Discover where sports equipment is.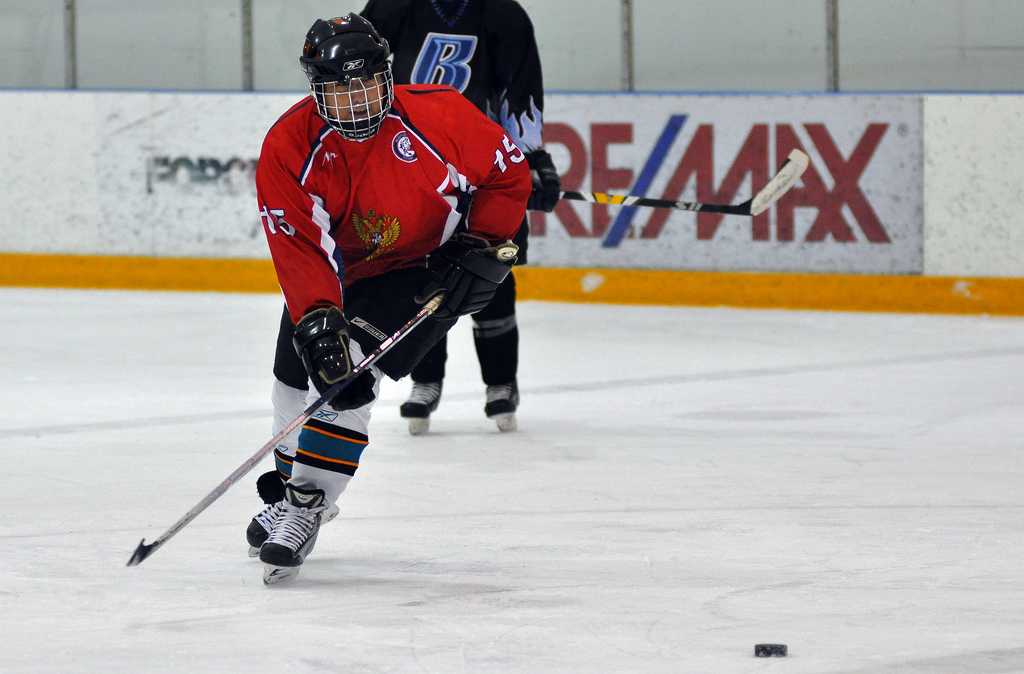
Discovered at <bbox>241, 465, 289, 559</bbox>.
